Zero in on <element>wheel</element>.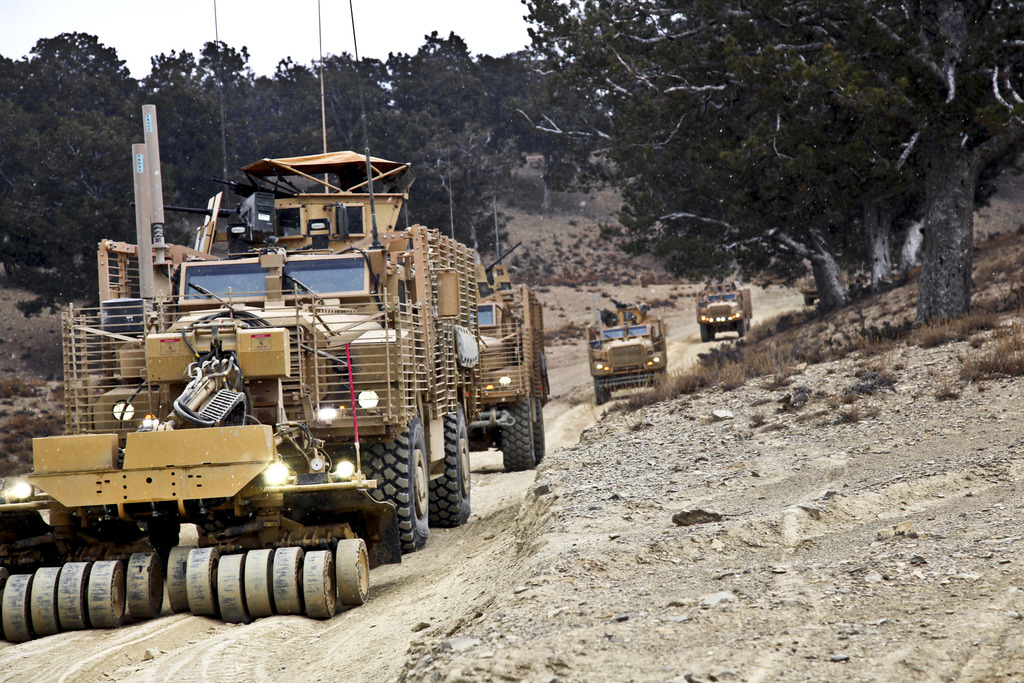
Zeroed in: l=355, t=409, r=435, b=552.
